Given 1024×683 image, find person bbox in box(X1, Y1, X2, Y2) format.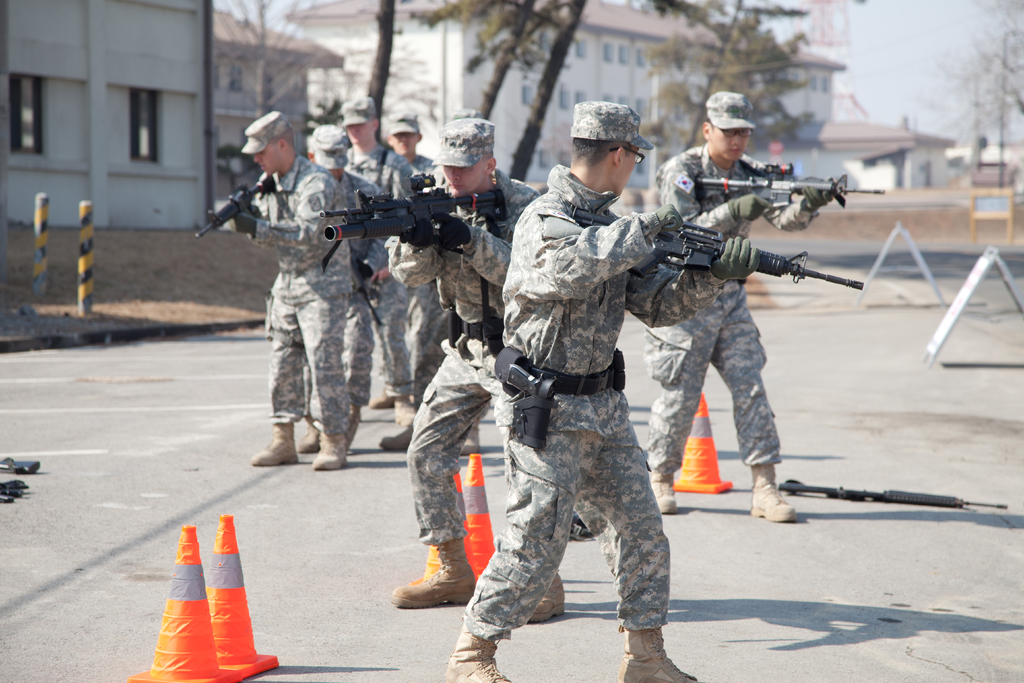
box(305, 122, 383, 459).
